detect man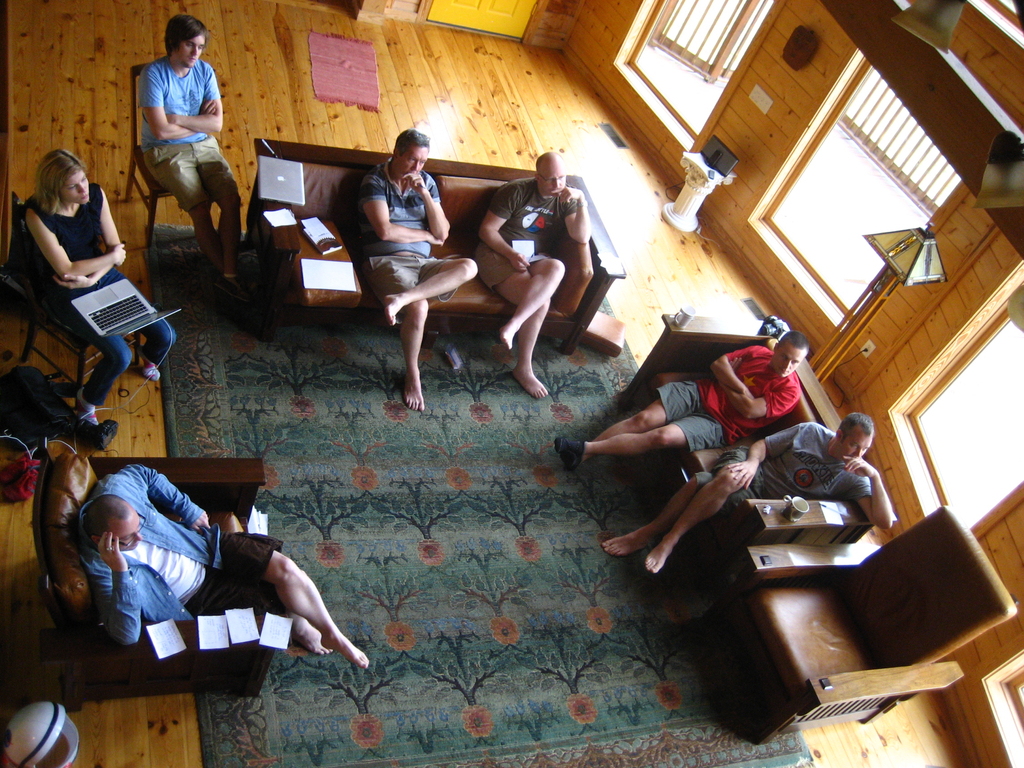
138:13:255:306
